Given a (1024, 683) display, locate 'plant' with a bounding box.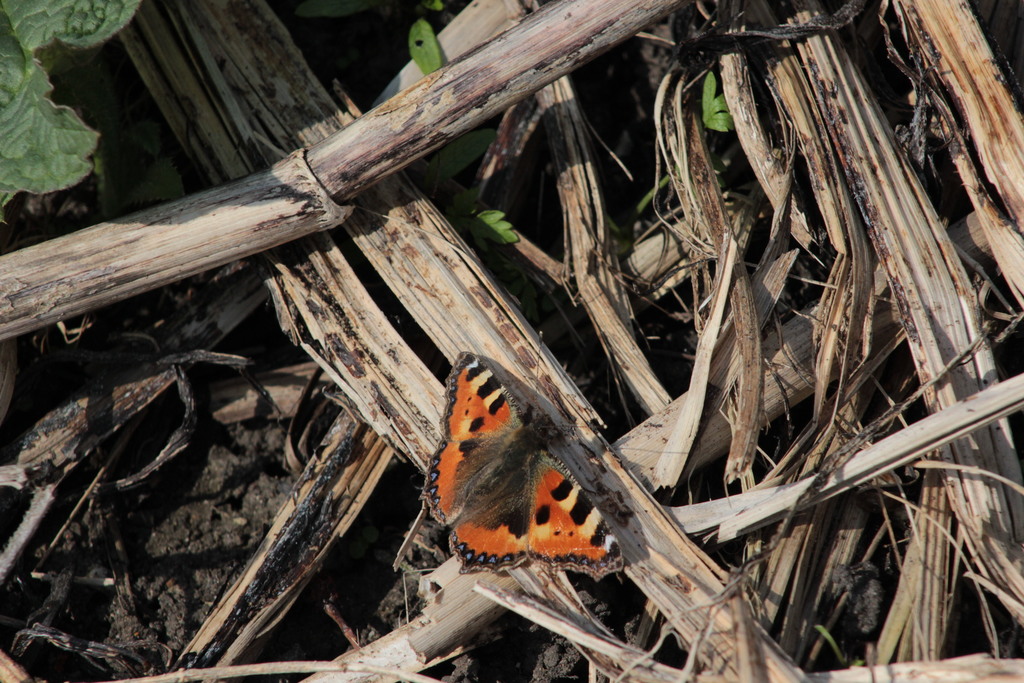
Located: BBox(0, 34, 124, 211).
